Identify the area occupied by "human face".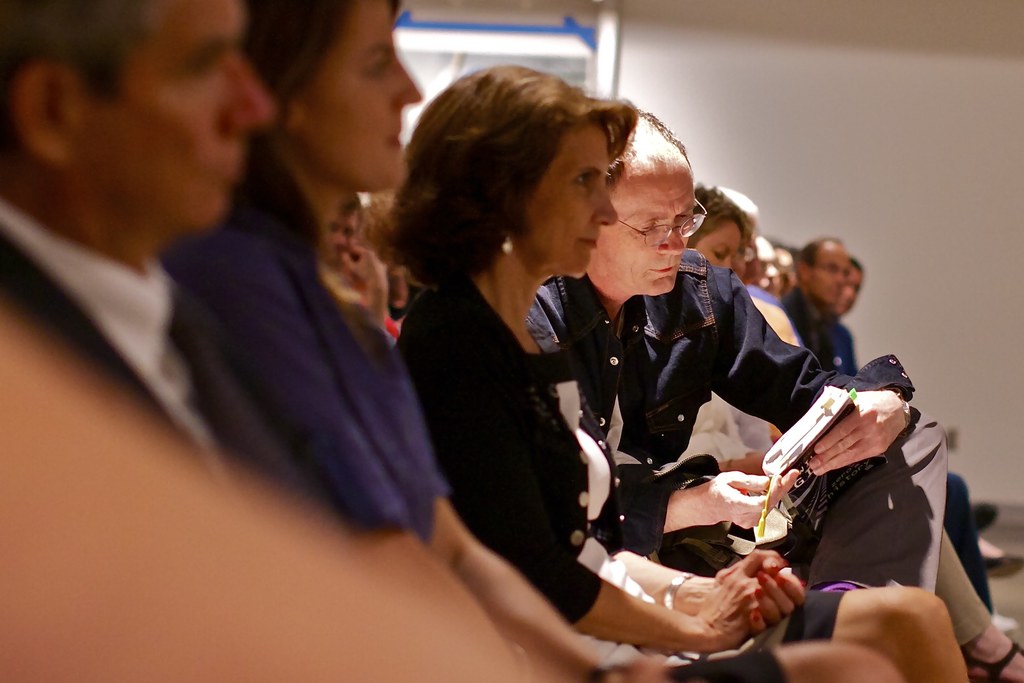
Area: [838, 267, 864, 314].
